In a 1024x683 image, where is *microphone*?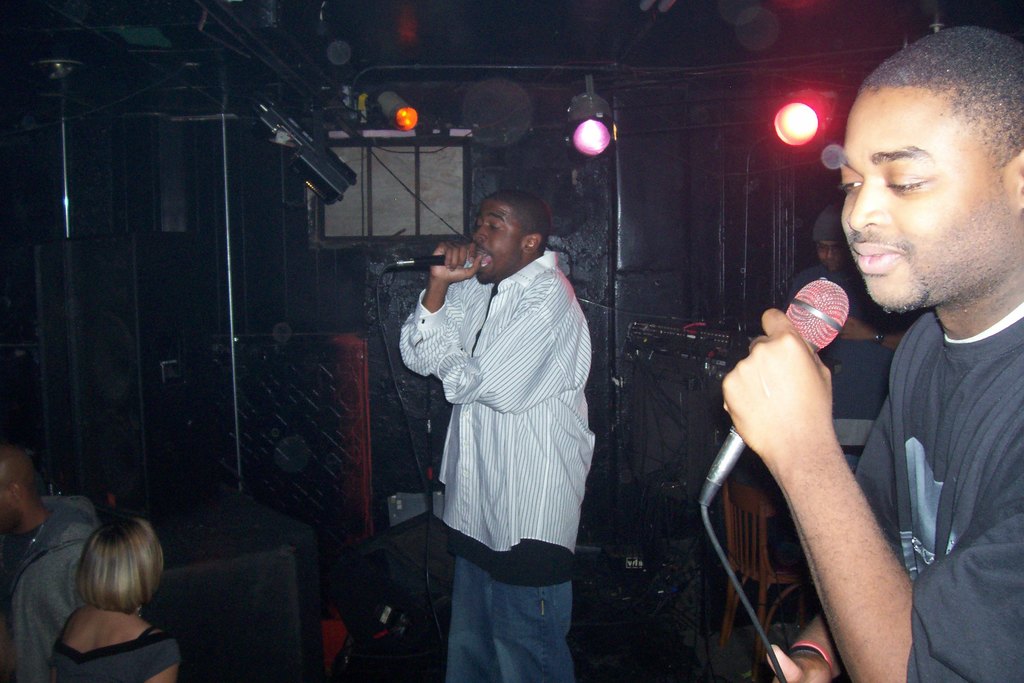
select_region(369, 243, 498, 277).
